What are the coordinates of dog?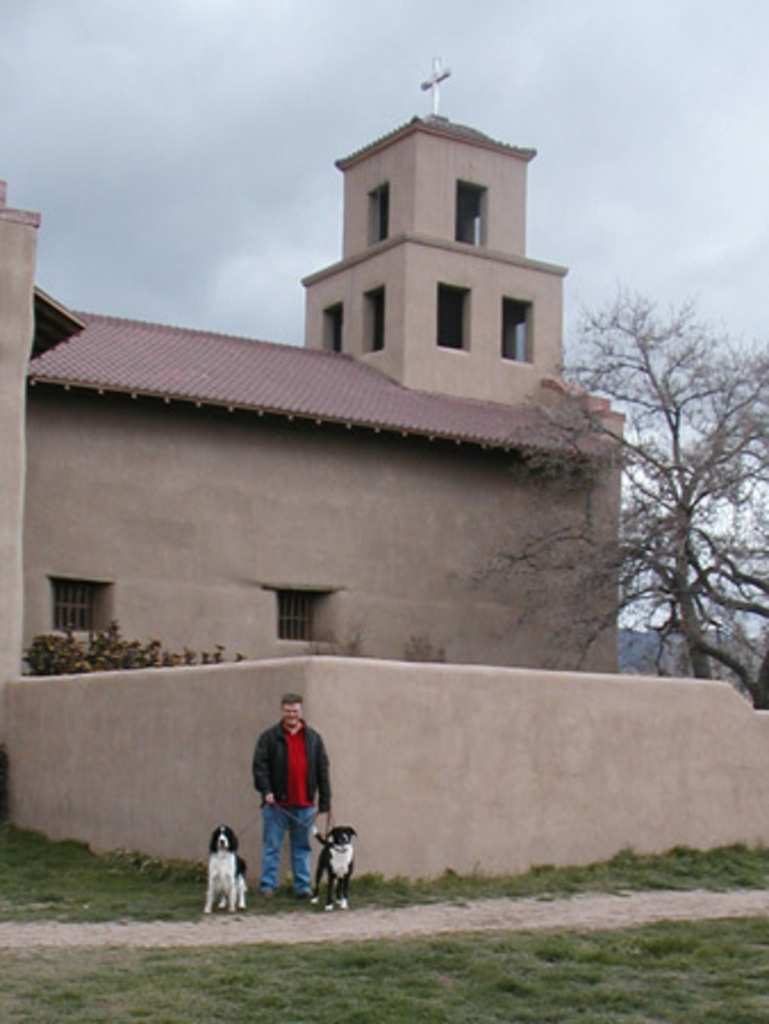
x1=303, y1=824, x2=355, y2=912.
